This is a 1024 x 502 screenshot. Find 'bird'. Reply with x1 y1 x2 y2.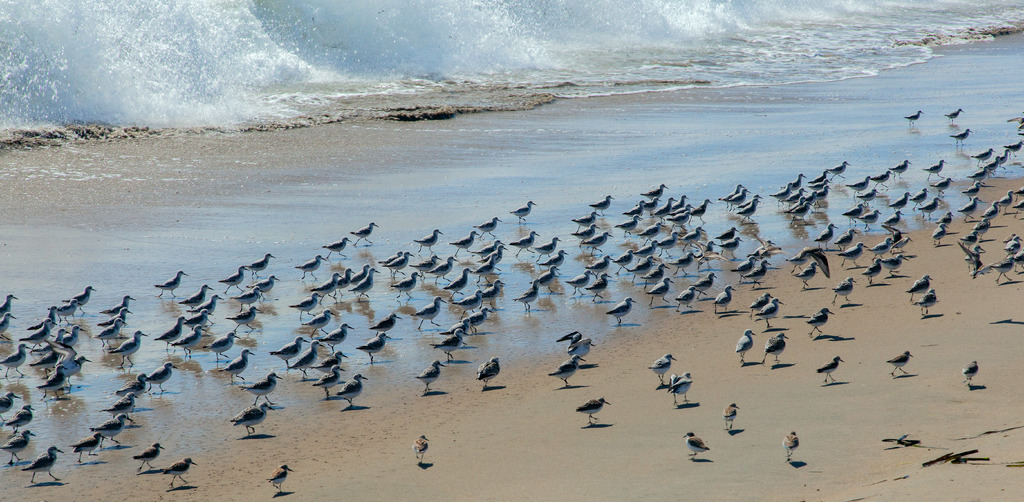
790 263 820 286.
